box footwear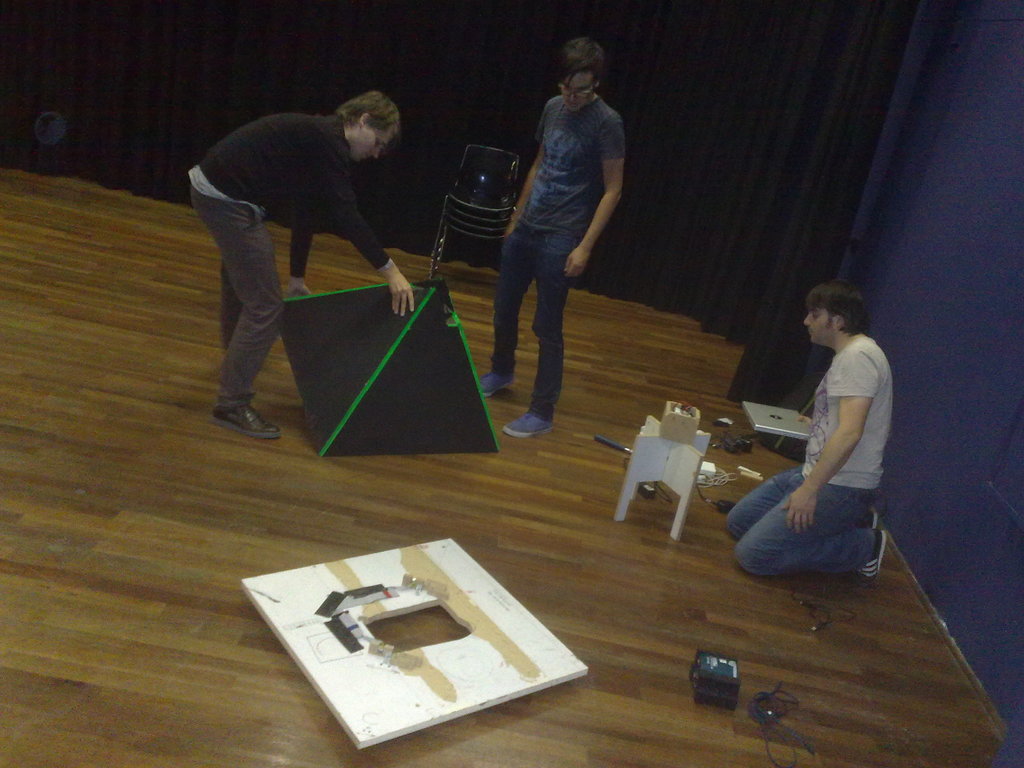
x1=503 y1=413 x2=552 y2=438
